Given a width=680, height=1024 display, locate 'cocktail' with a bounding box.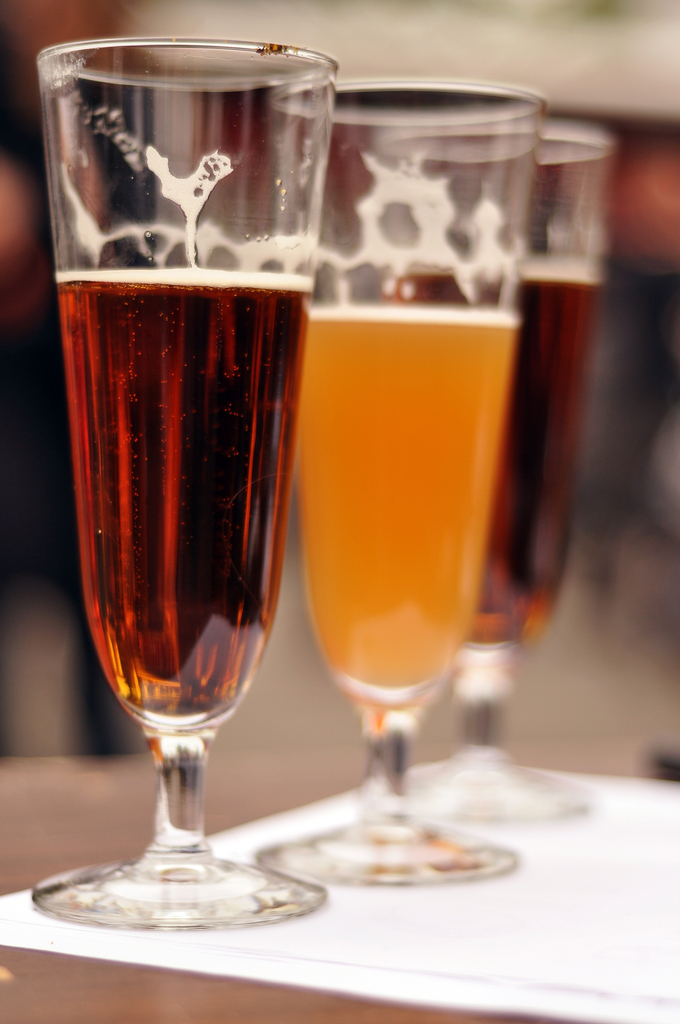
Located: rect(399, 109, 604, 824).
